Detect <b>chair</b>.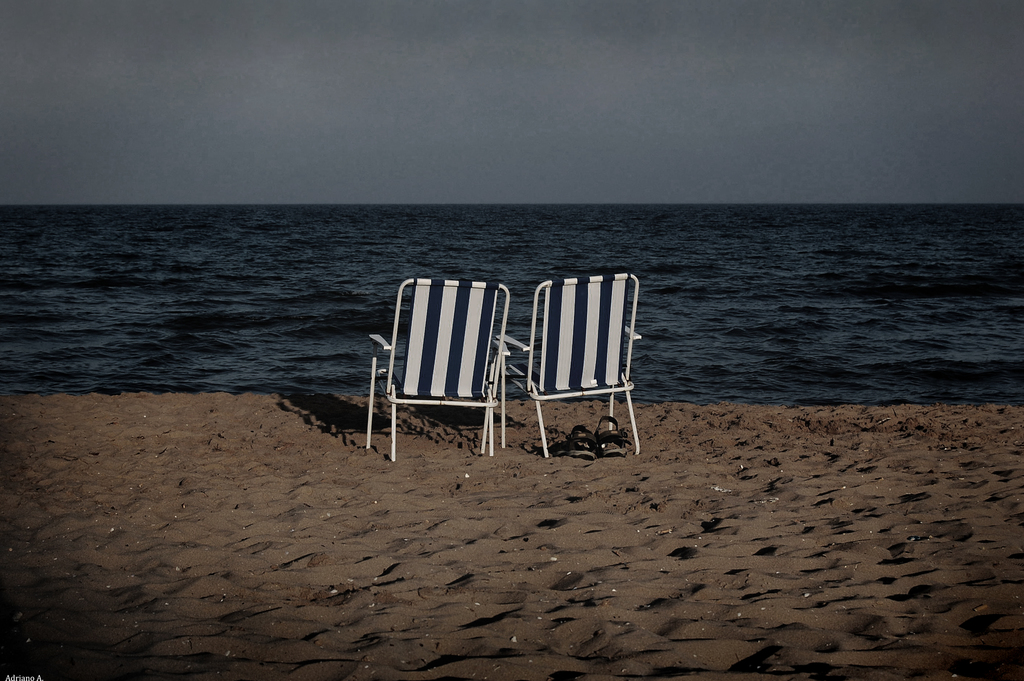
Detected at locate(492, 264, 652, 477).
